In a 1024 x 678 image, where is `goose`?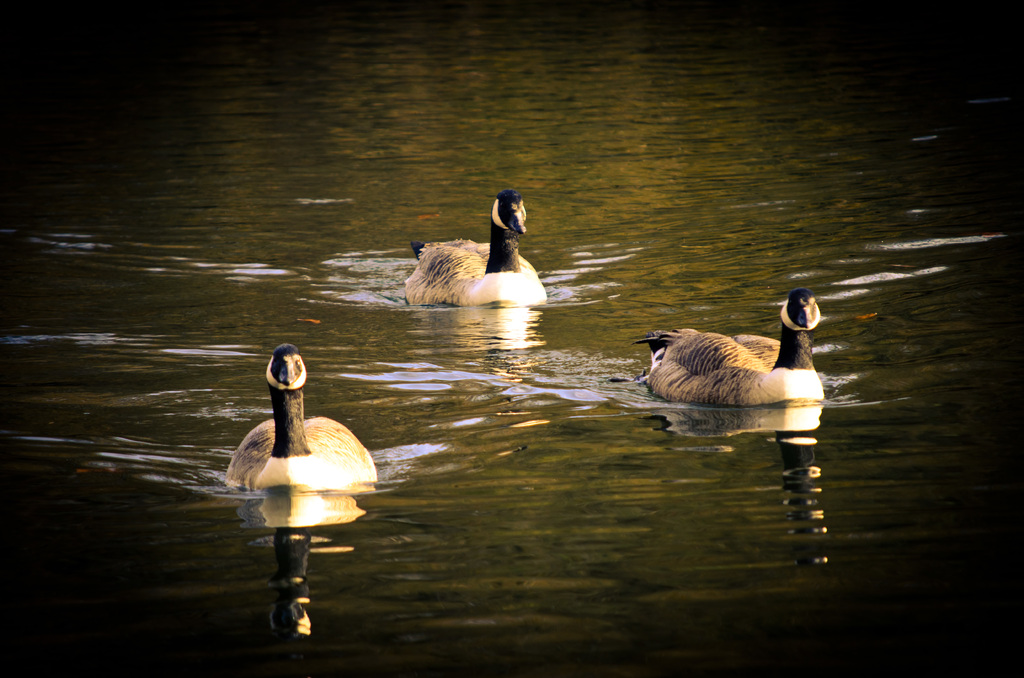
box(644, 290, 821, 405).
